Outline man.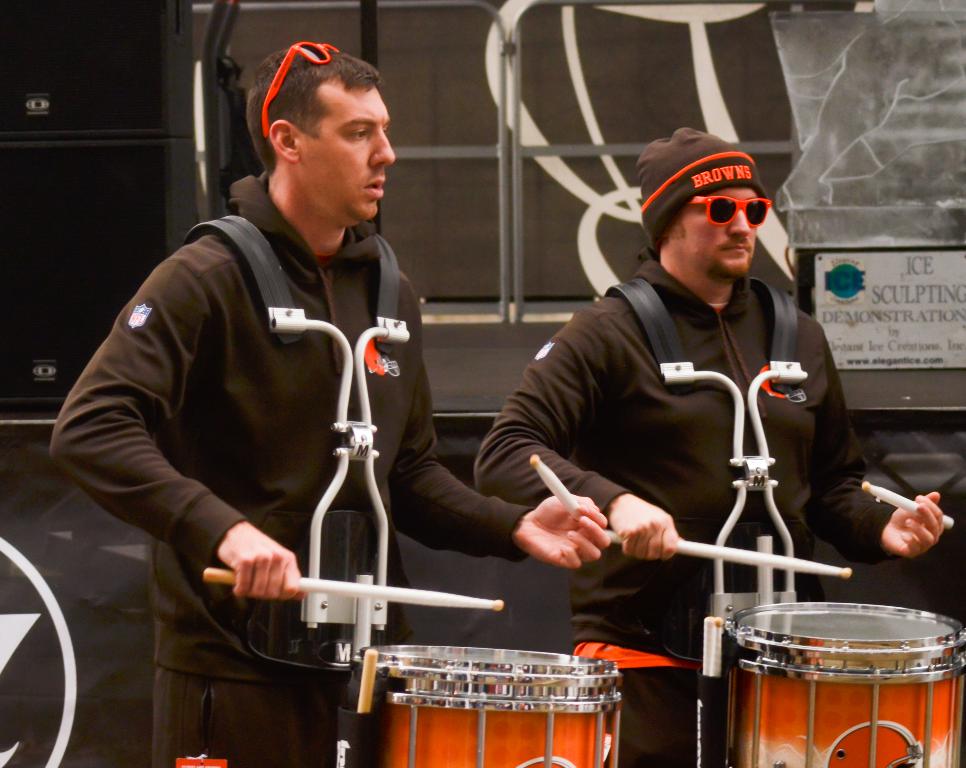
Outline: Rect(42, 41, 607, 767).
